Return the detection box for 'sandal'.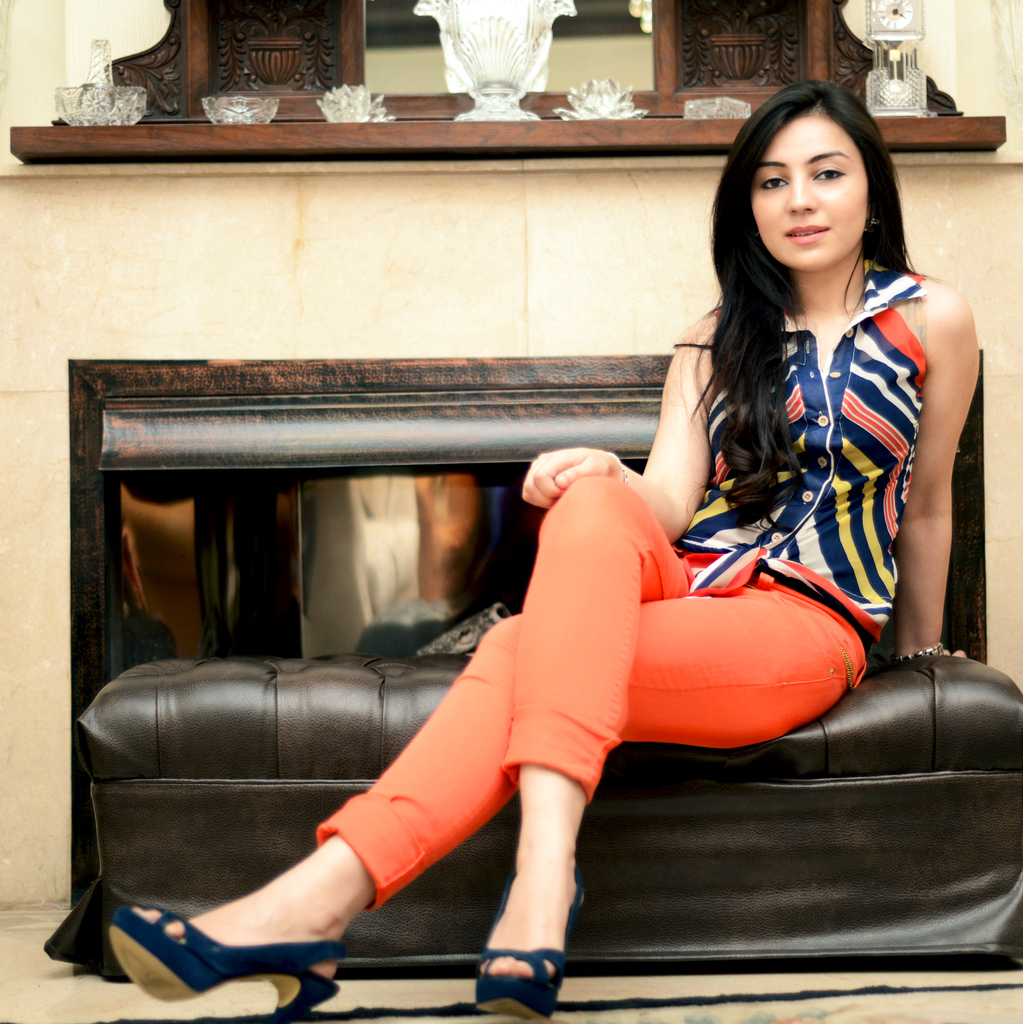
detection(106, 904, 335, 1016).
